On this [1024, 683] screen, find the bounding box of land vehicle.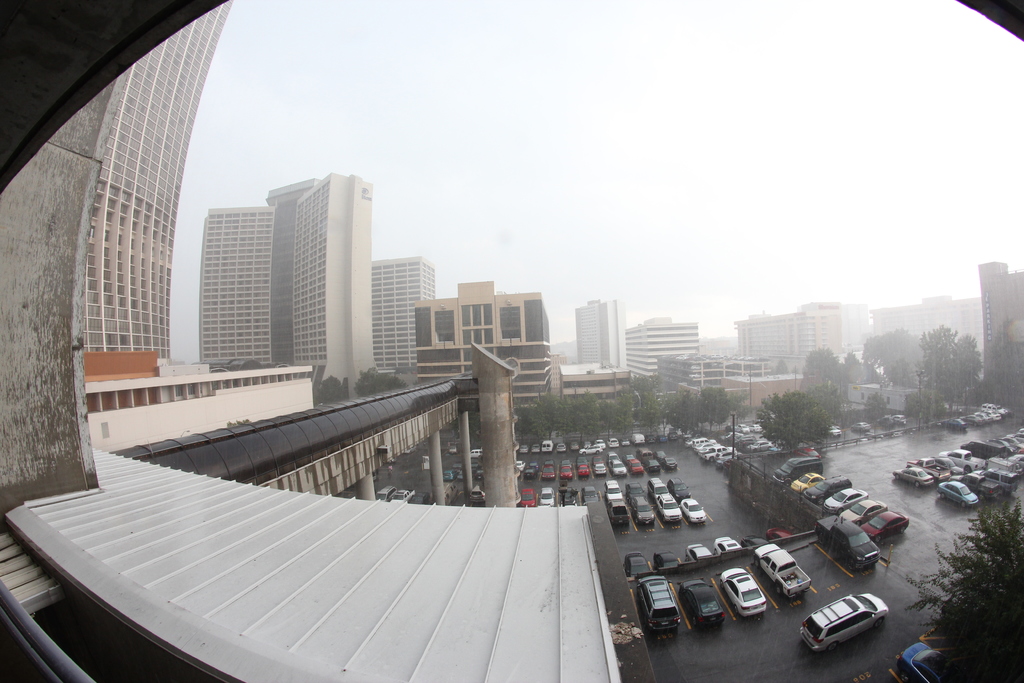
Bounding box: bbox=[605, 450, 621, 464].
